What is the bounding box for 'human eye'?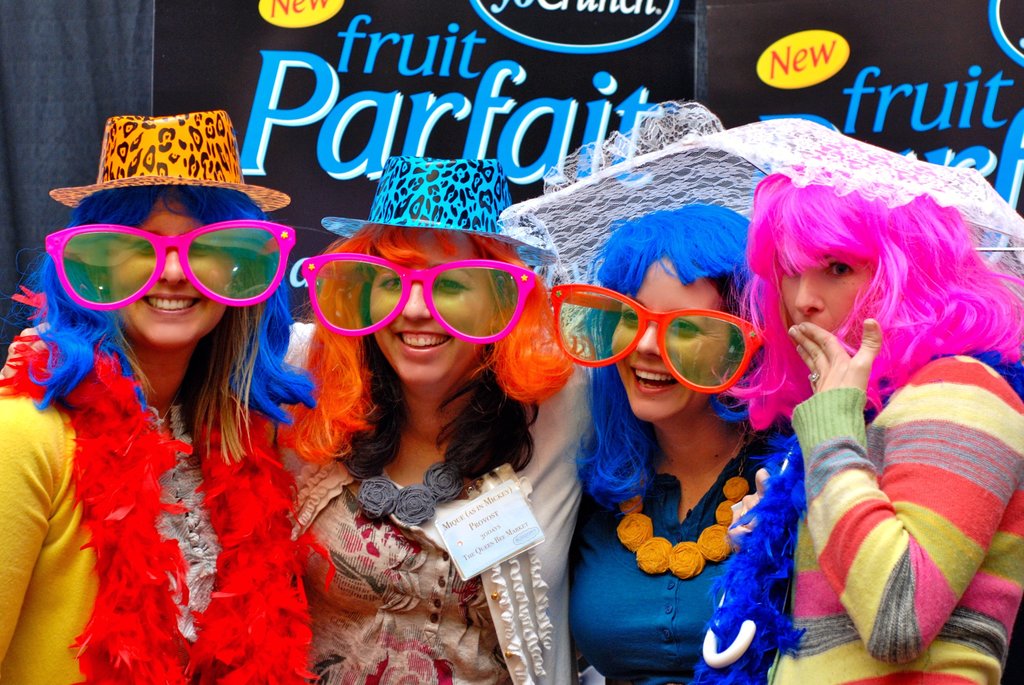
<region>435, 275, 467, 295</region>.
